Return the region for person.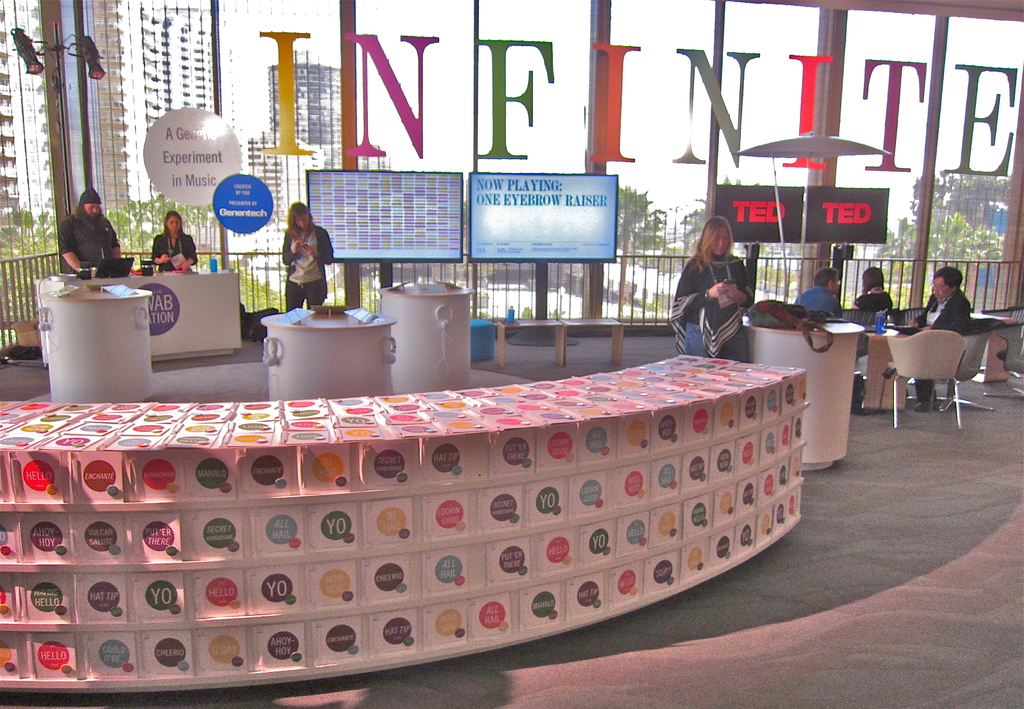
{"x1": 152, "y1": 212, "x2": 196, "y2": 270}.
